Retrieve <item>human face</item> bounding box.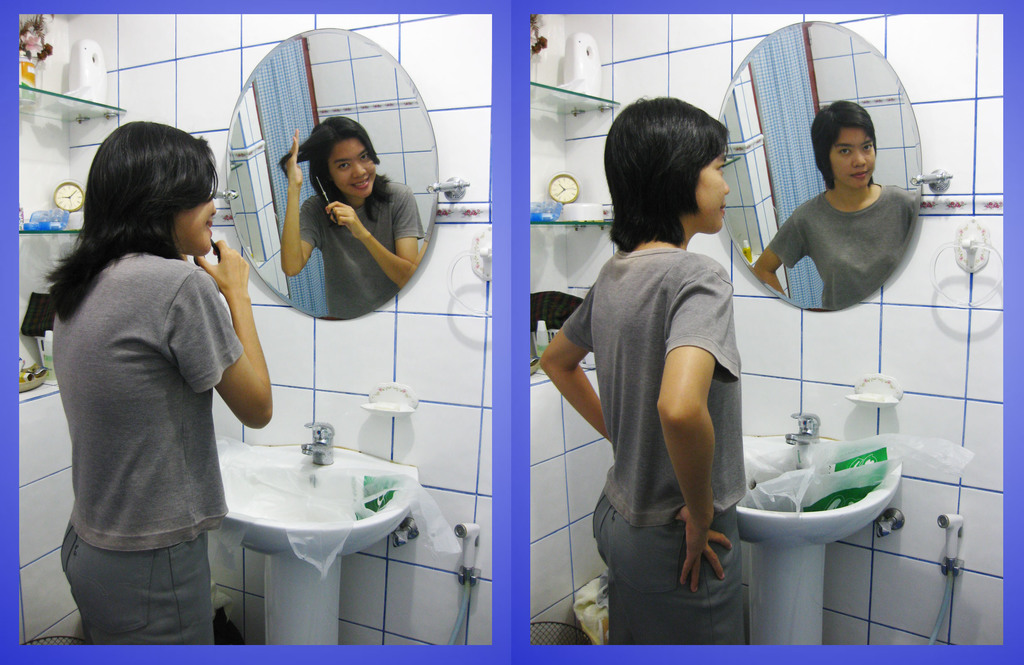
Bounding box: bbox=[176, 171, 214, 256].
